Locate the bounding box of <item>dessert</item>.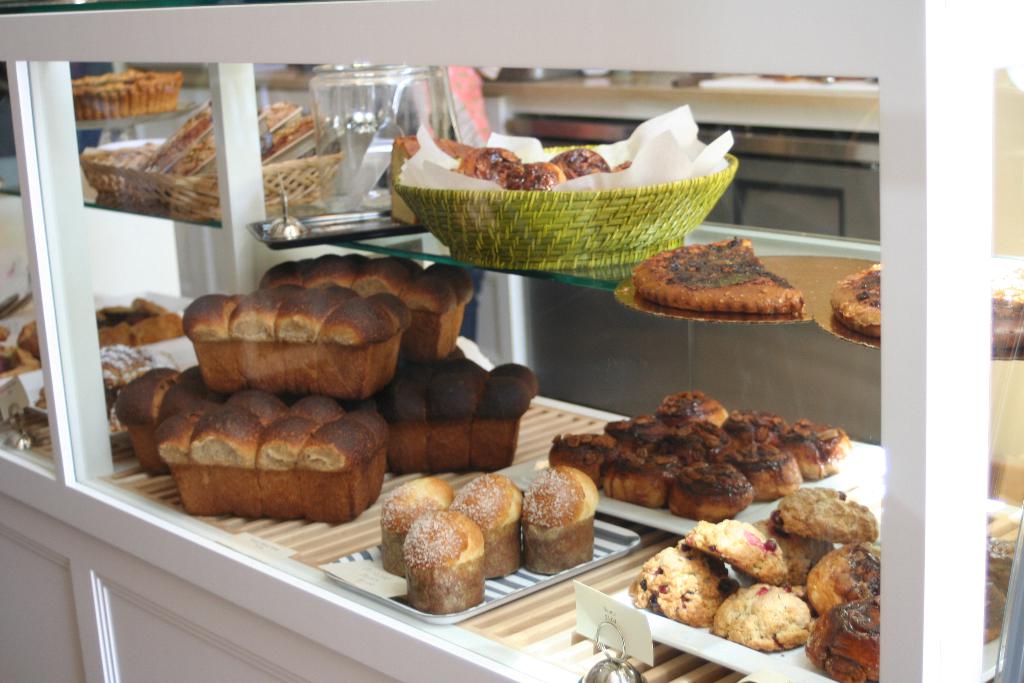
Bounding box: rect(347, 340, 543, 478).
